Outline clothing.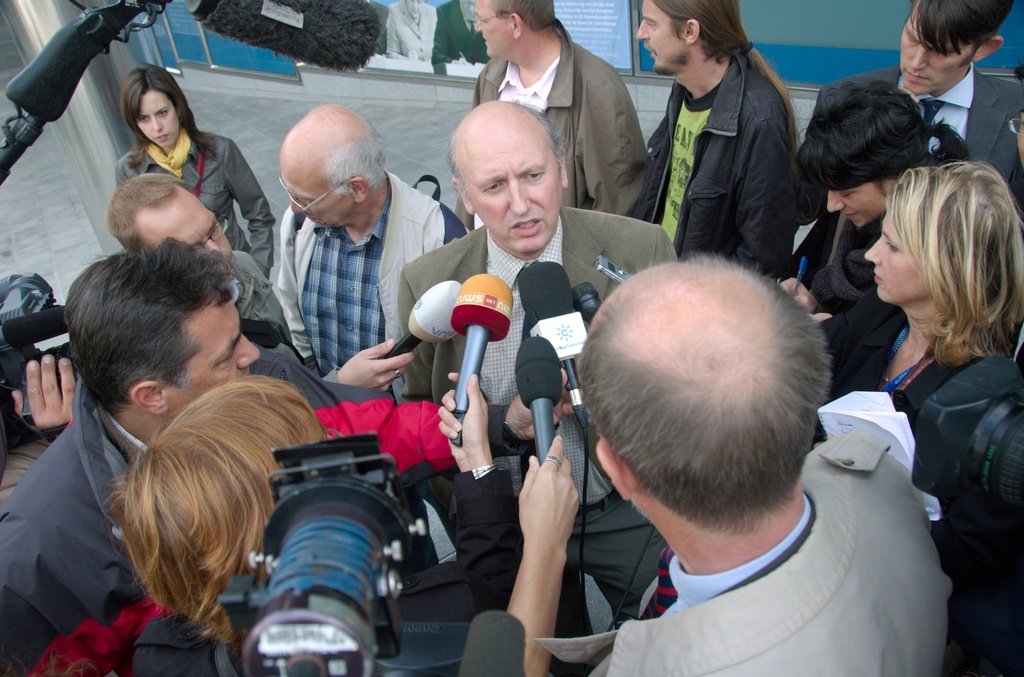
Outline: BBox(1, 372, 519, 676).
